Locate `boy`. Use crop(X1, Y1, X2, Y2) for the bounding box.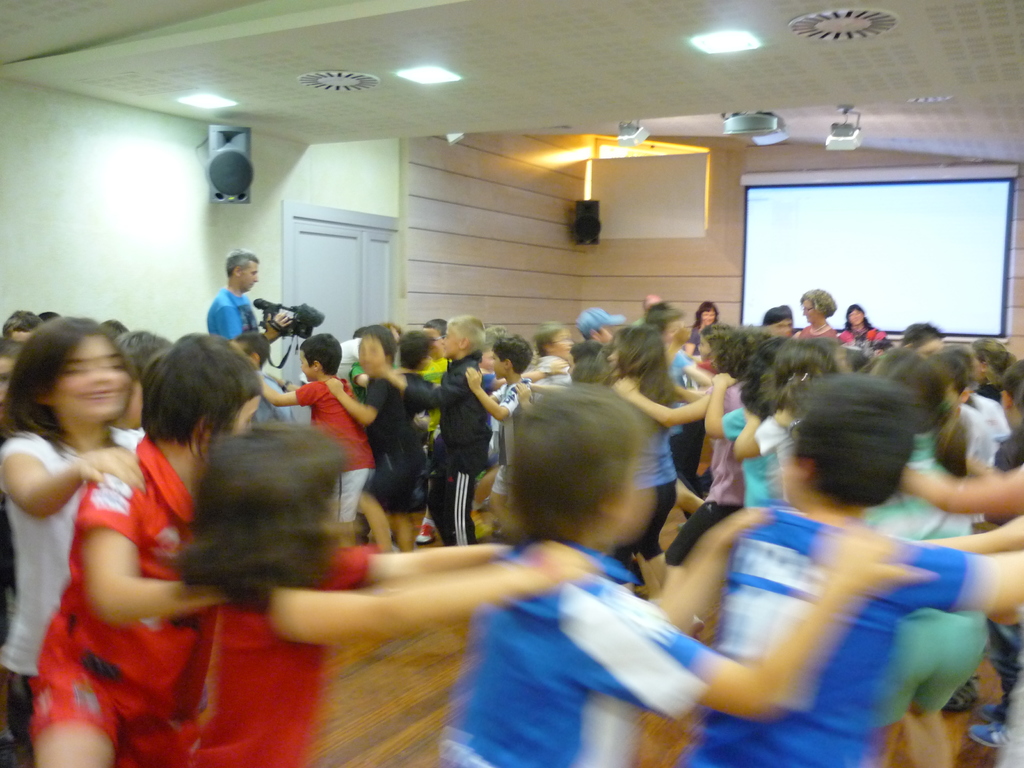
crop(374, 315, 492, 544).
